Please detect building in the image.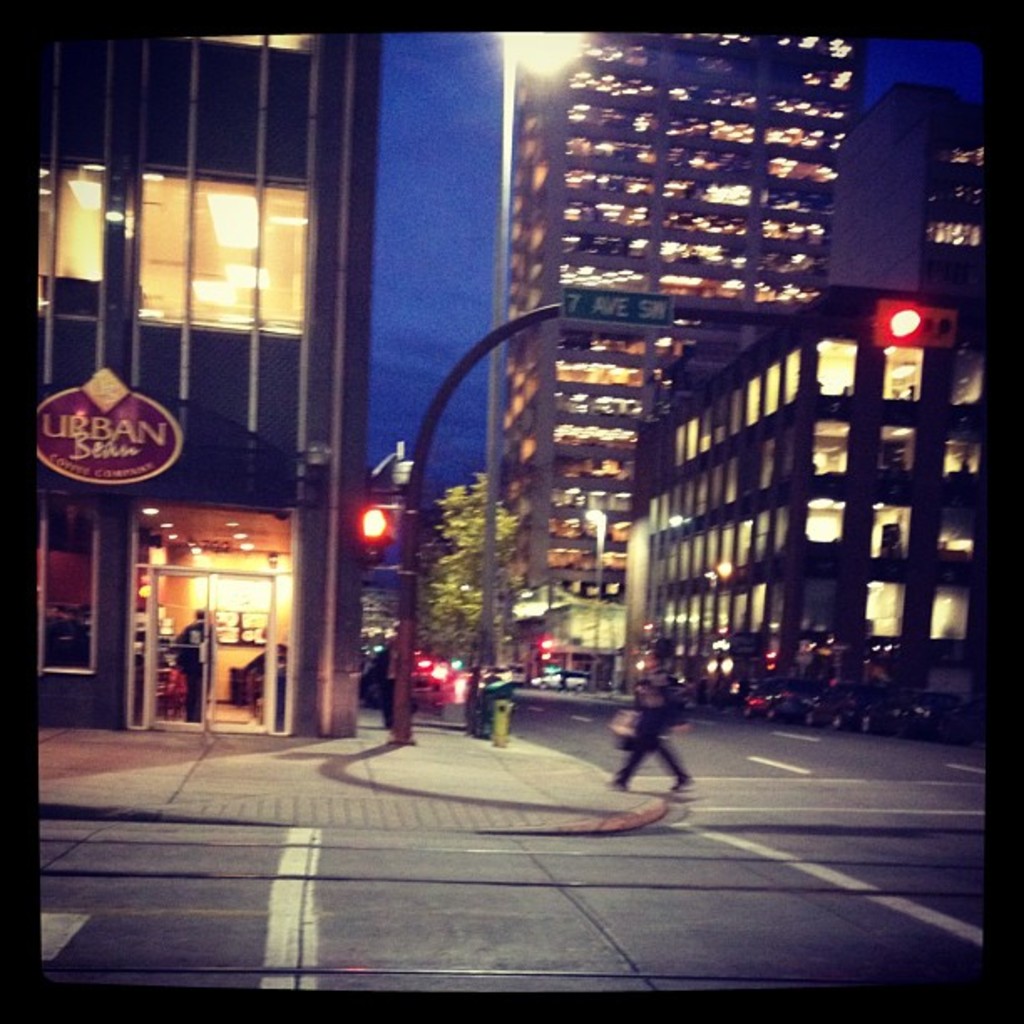
crop(35, 30, 387, 738).
